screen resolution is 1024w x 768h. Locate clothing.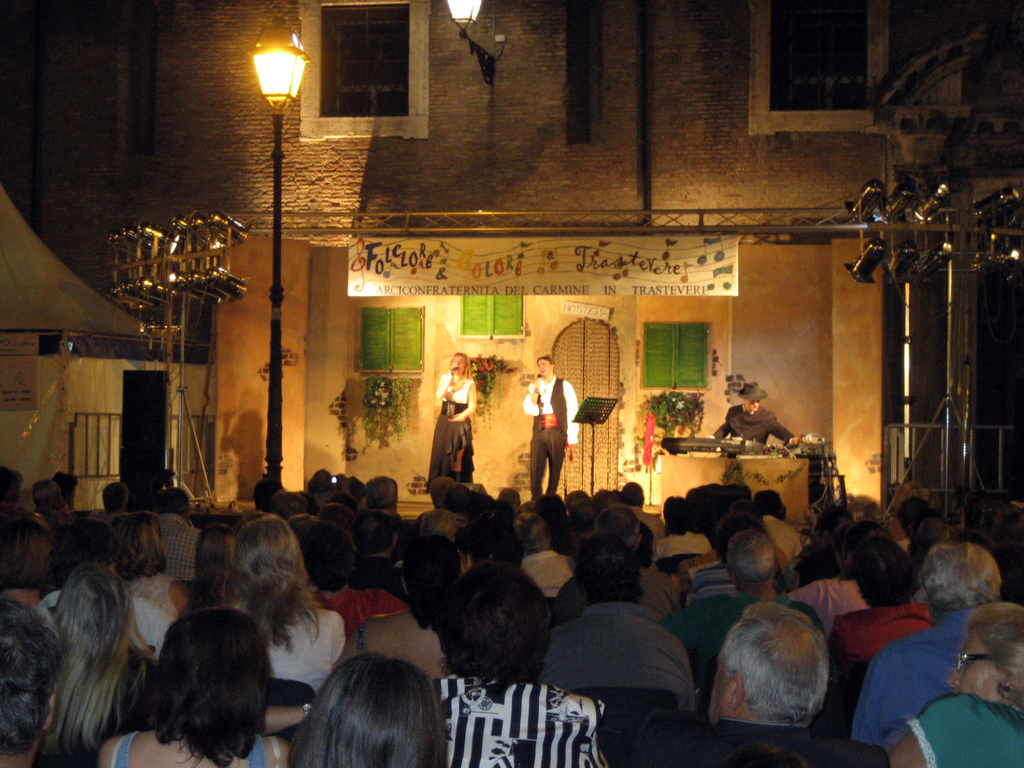
detection(674, 561, 740, 606).
